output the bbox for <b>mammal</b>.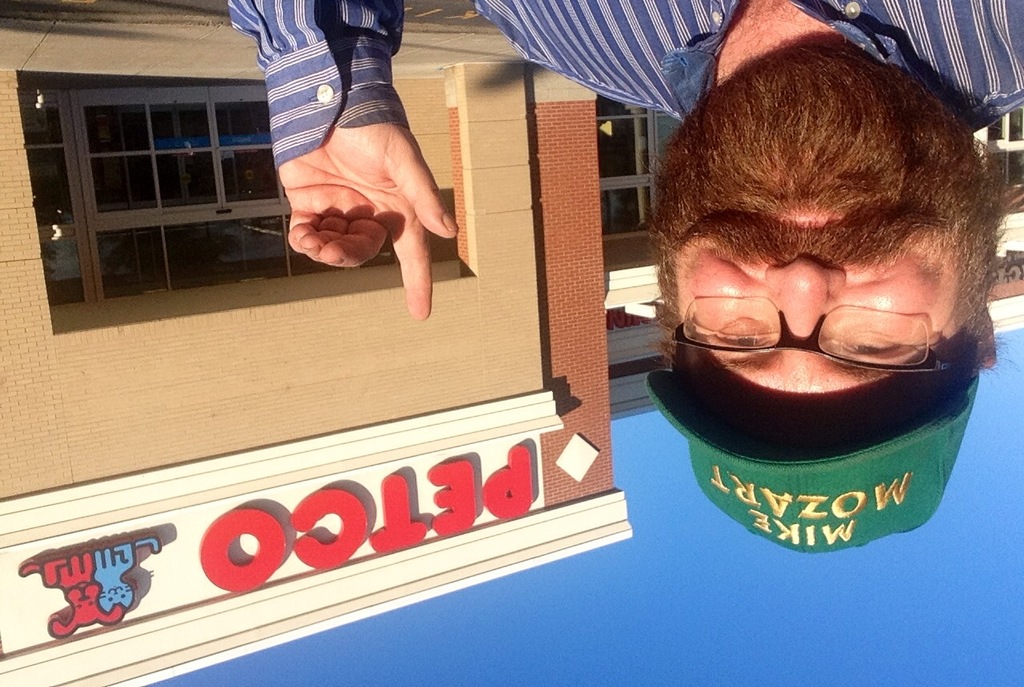
BBox(14, 554, 119, 634).
